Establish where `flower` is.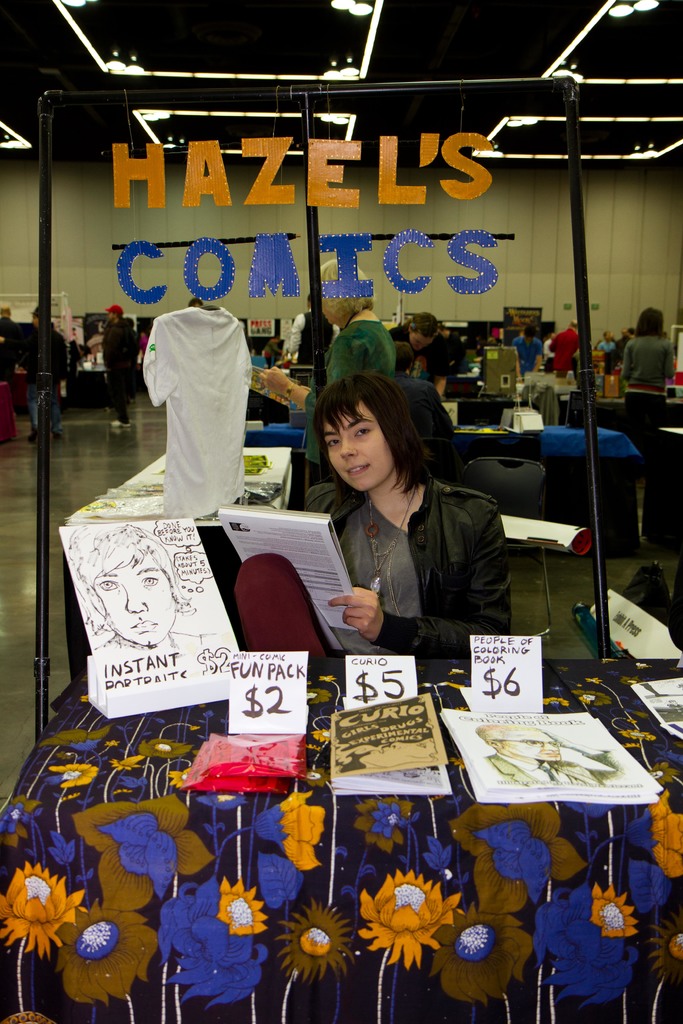
Established at left=258, top=788, right=321, bottom=899.
